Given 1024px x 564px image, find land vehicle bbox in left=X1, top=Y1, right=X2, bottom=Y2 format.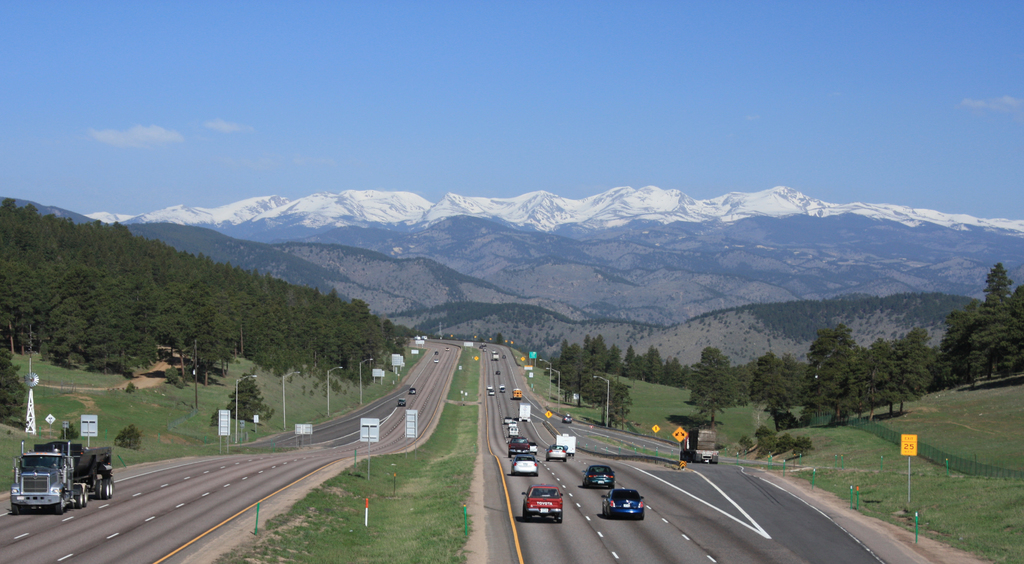
left=548, top=447, right=566, bottom=458.
